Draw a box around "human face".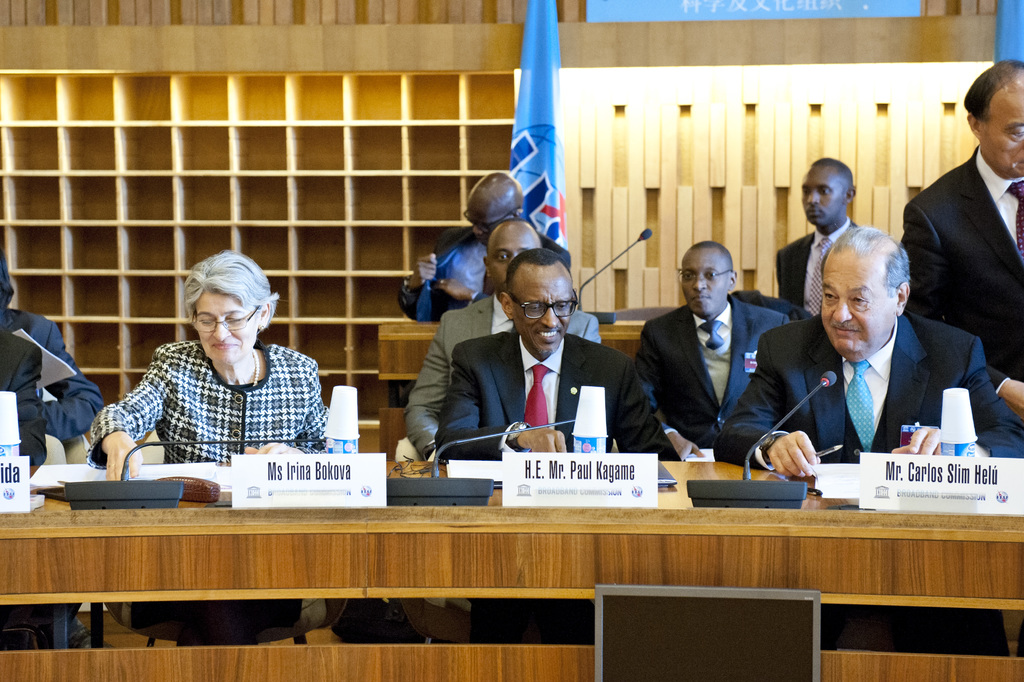
crop(820, 253, 895, 354).
